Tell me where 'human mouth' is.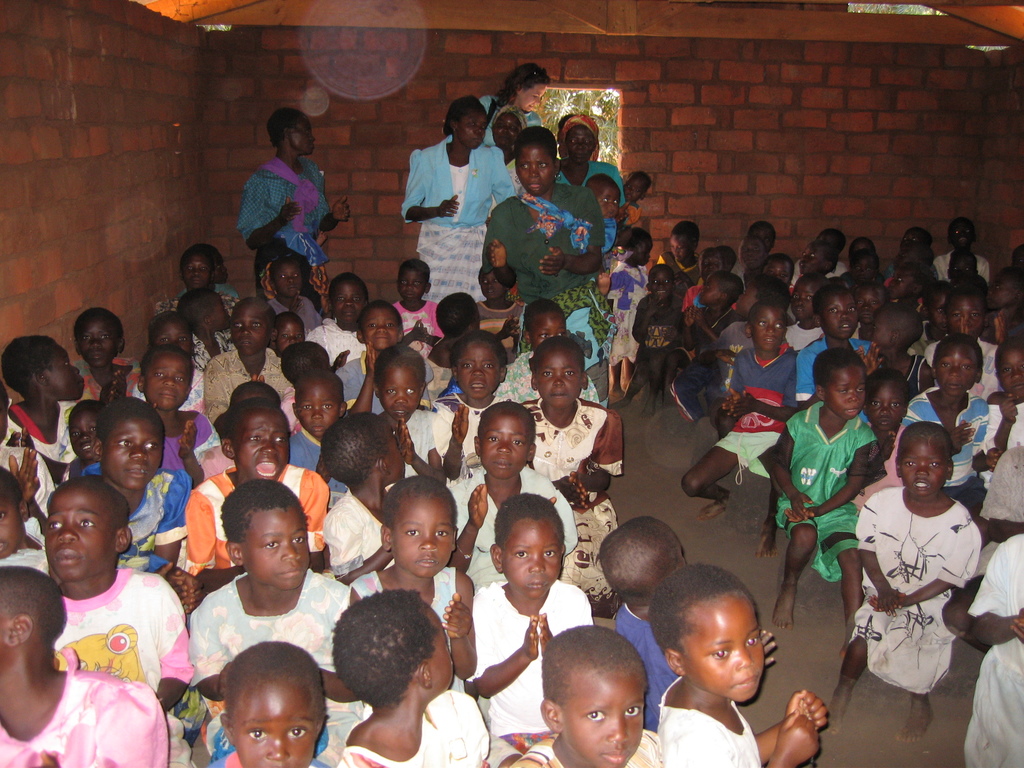
'human mouth' is at box(120, 465, 150, 481).
